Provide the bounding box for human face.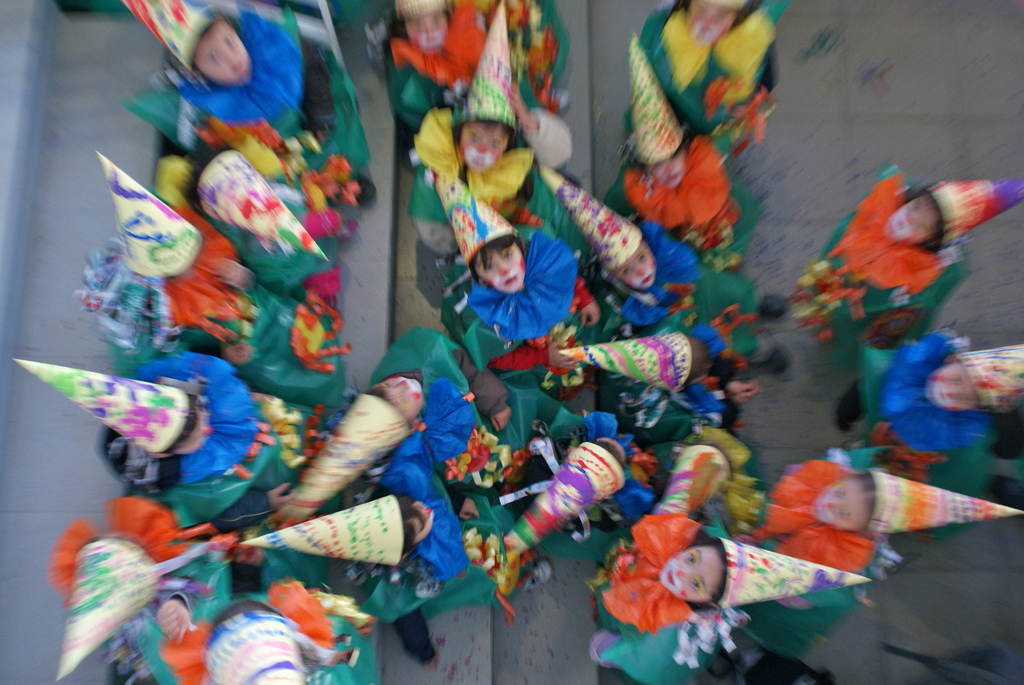
detection(813, 477, 866, 531).
